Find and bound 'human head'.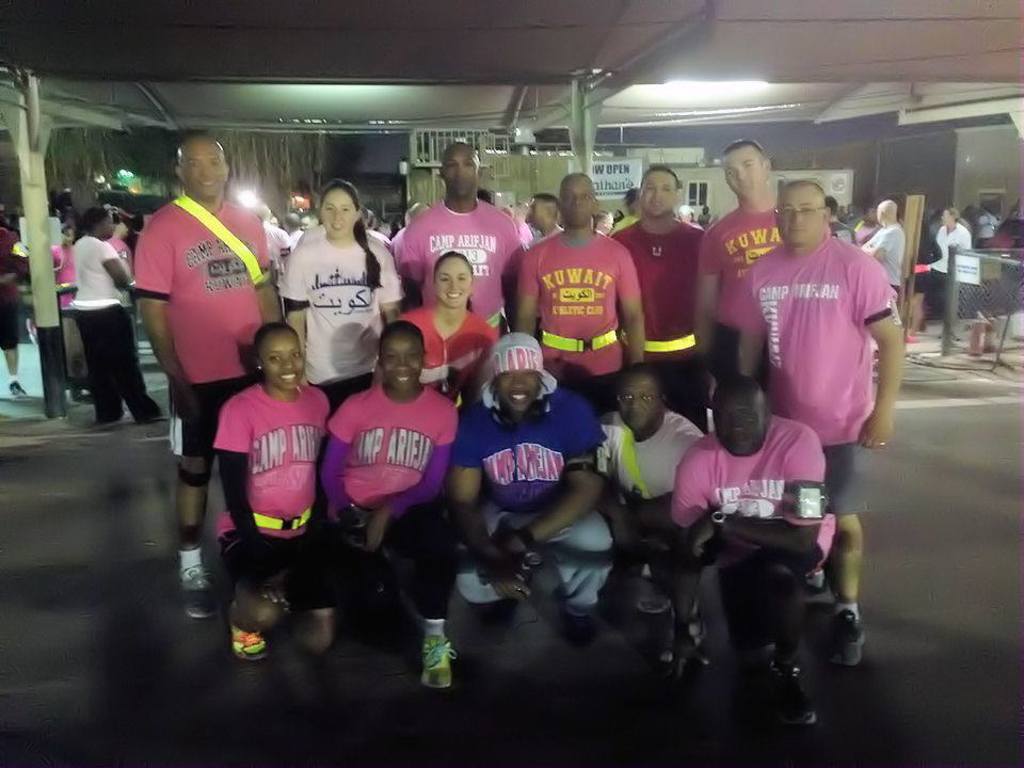
Bound: [940,207,961,227].
